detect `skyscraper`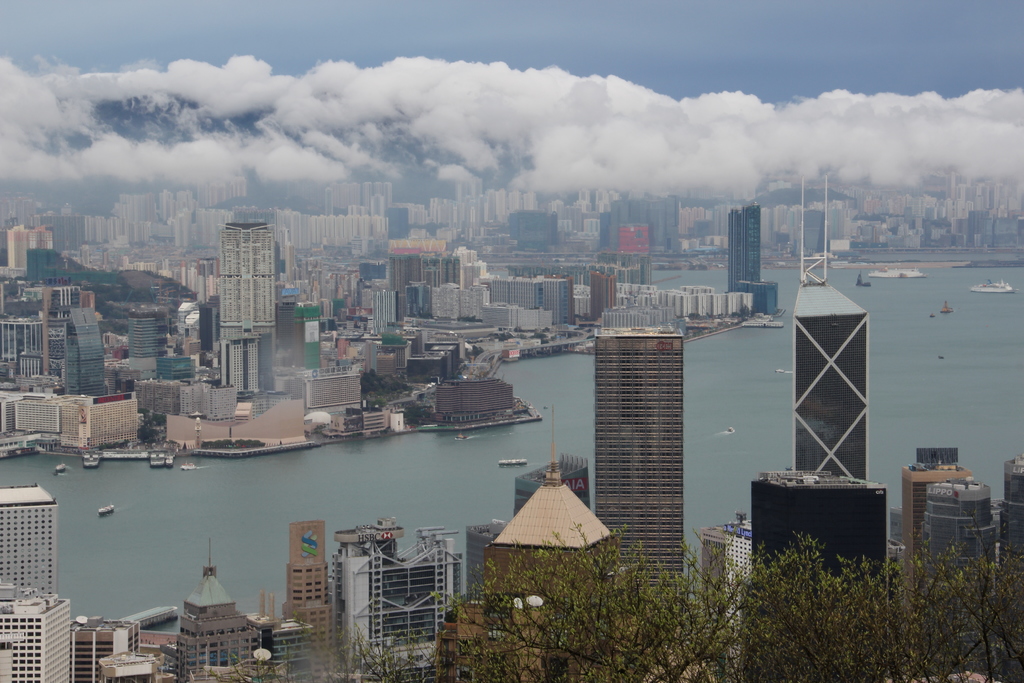
751 470 892 608
